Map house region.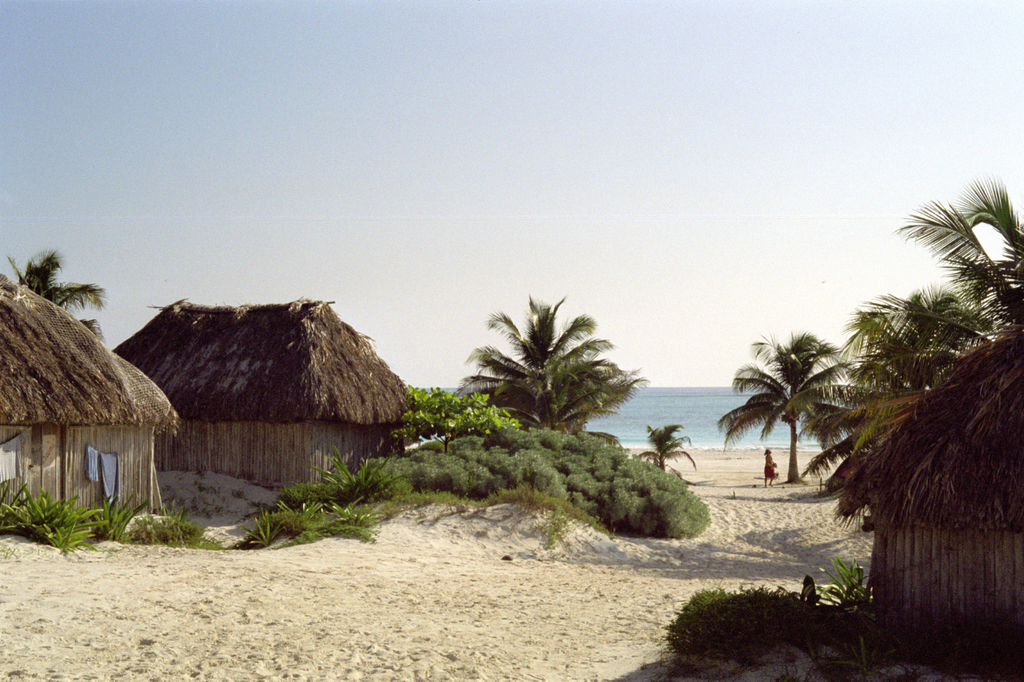
Mapped to crop(110, 297, 416, 493).
